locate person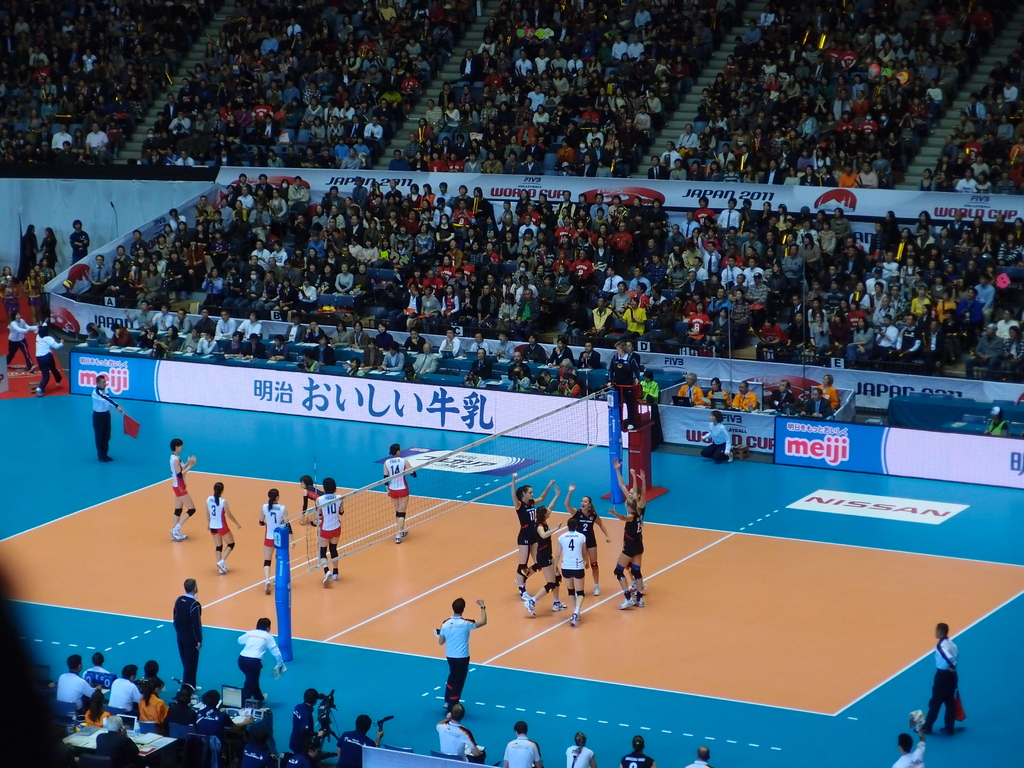
bbox=(33, 316, 64, 397)
